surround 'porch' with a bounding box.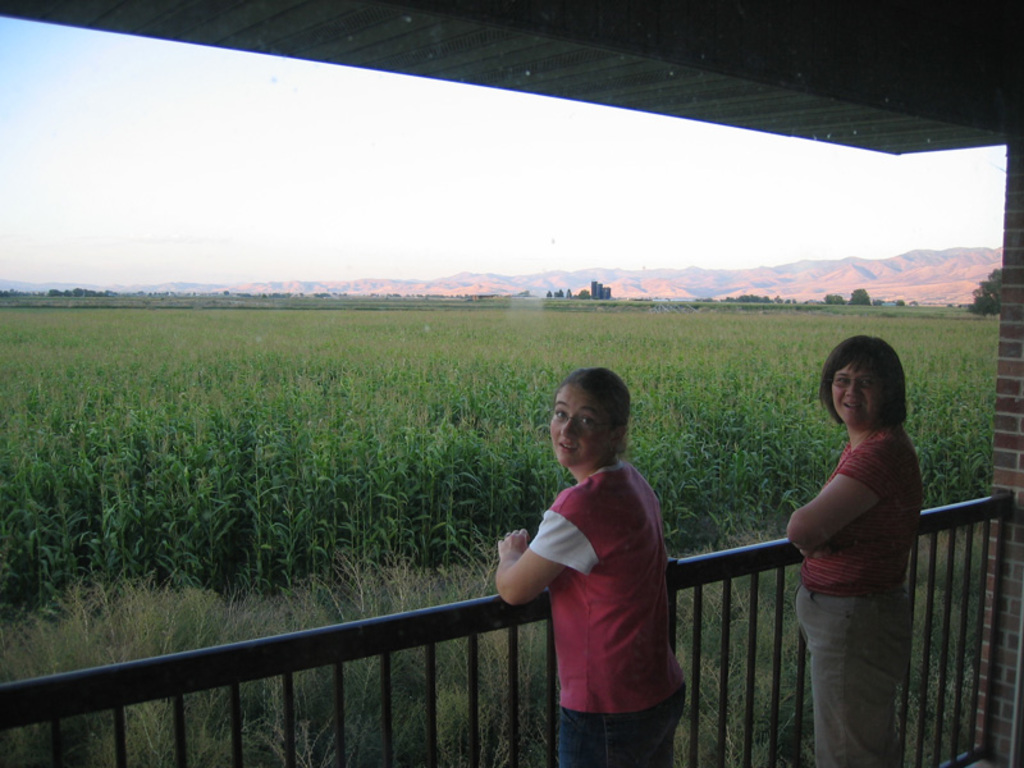
(left=0, top=250, right=1023, bottom=767).
